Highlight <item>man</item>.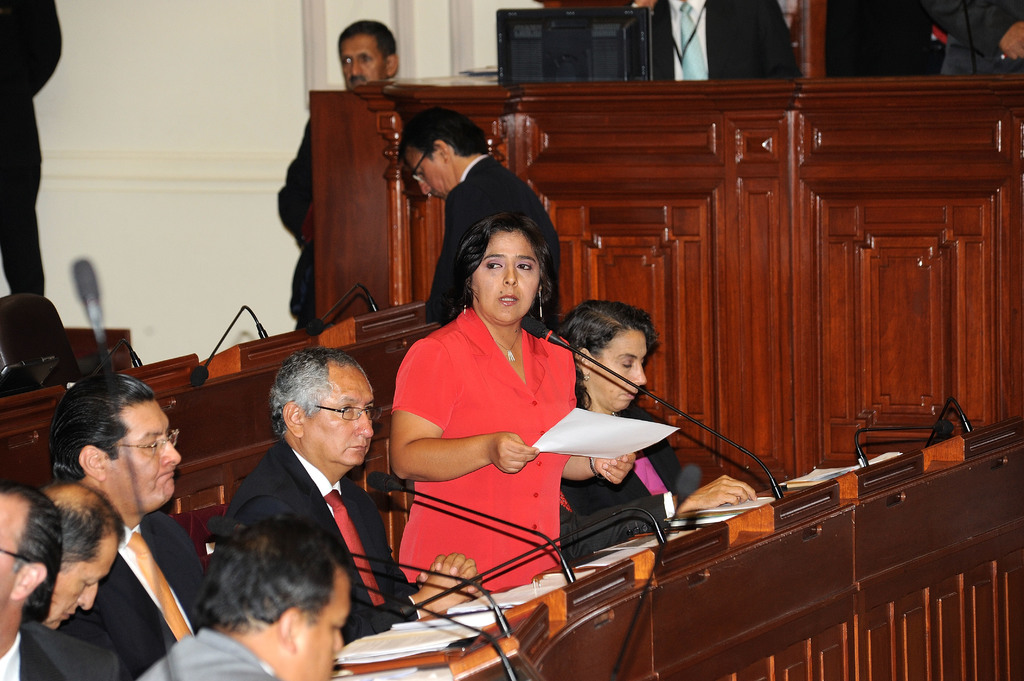
Highlighted region: [left=44, top=367, right=196, bottom=680].
